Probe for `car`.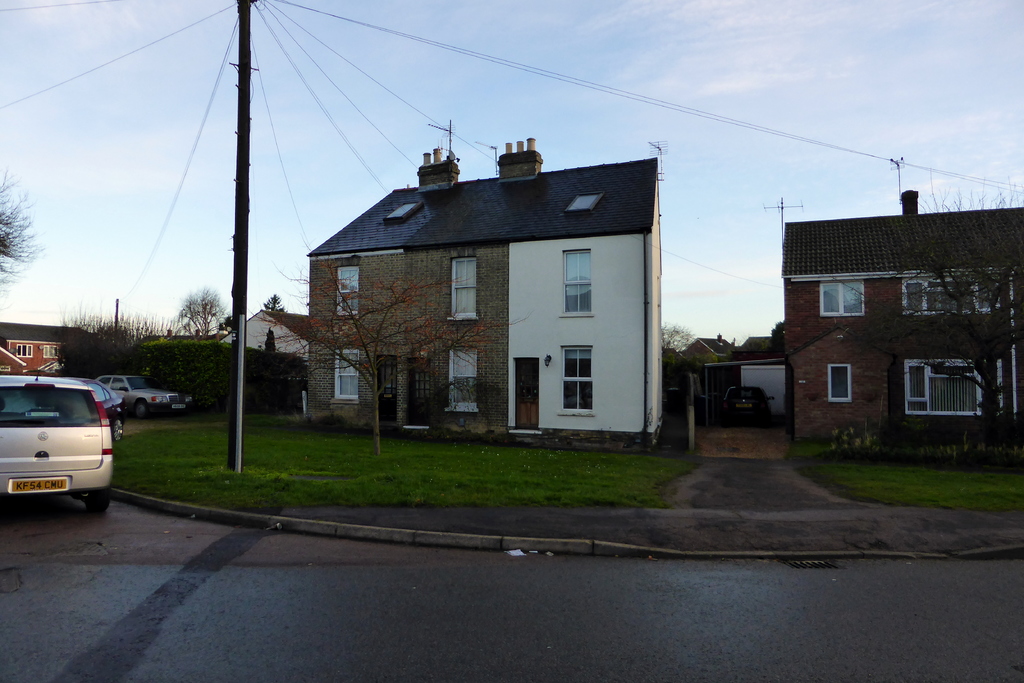
Probe result: crop(3, 374, 126, 522).
